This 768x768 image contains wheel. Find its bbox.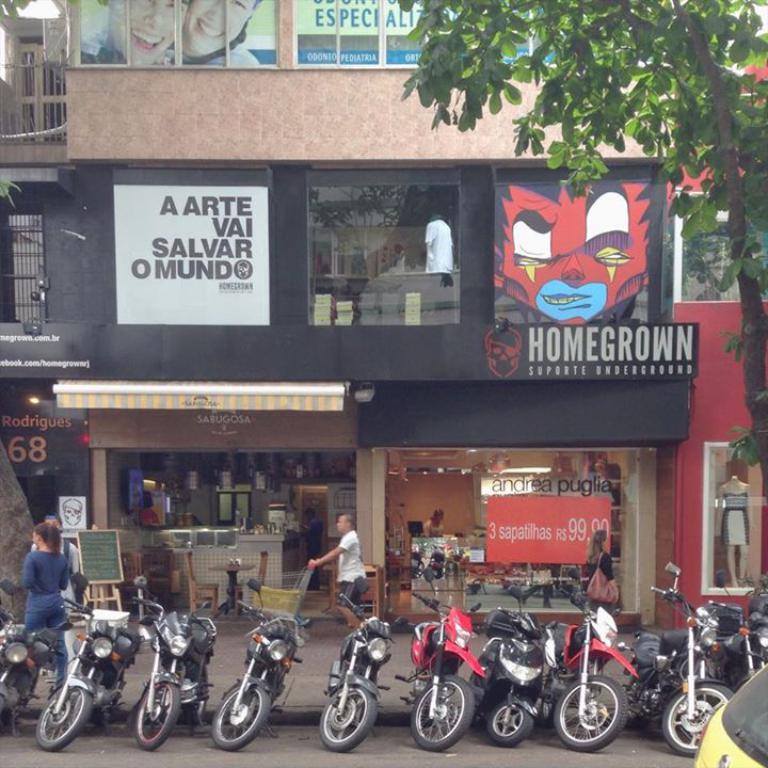
BBox(185, 667, 206, 724).
